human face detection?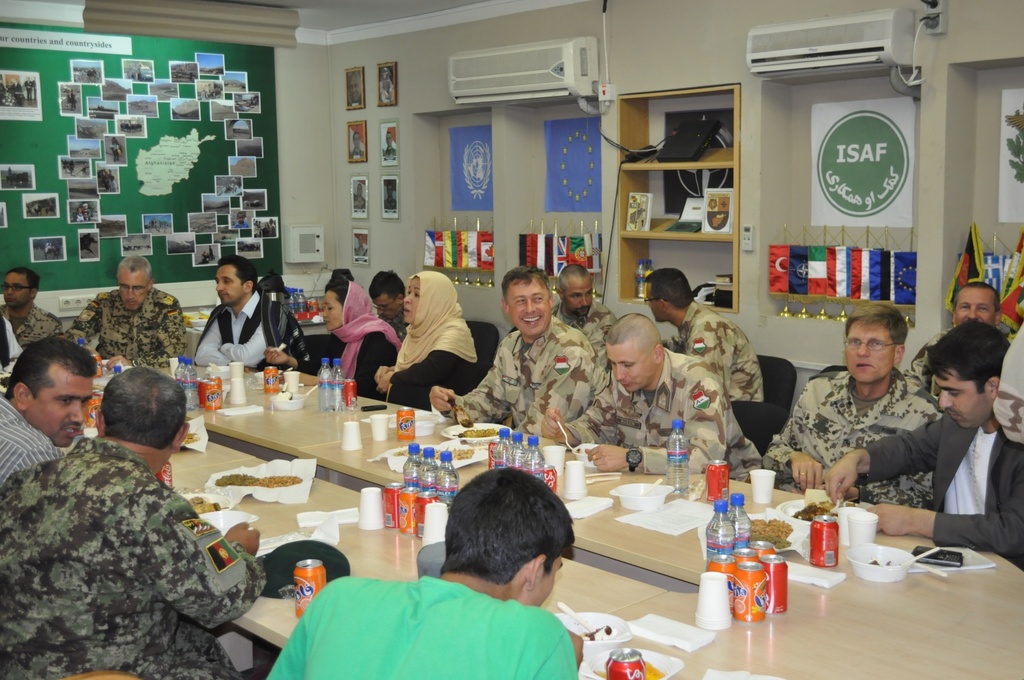
box=[323, 291, 340, 332]
